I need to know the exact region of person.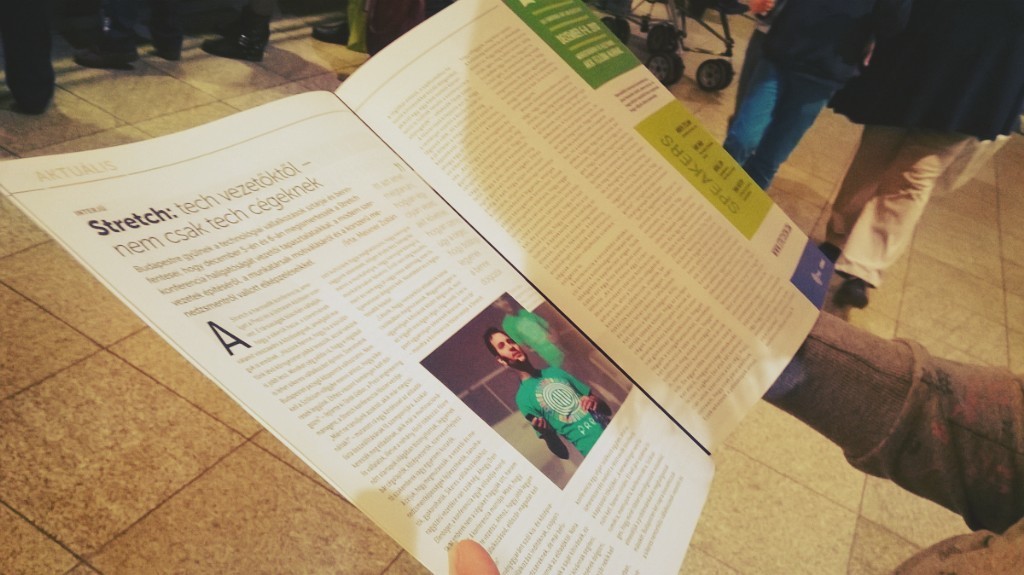
Region: <bbox>314, 17, 346, 47</bbox>.
